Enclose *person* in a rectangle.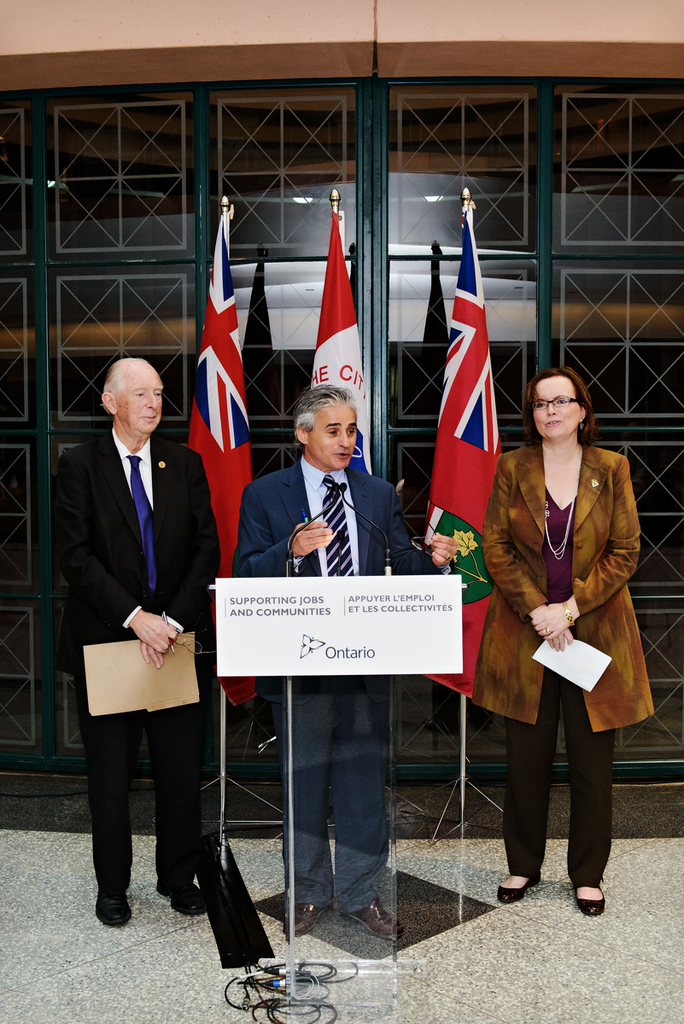
{"x1": 56, "y1": 328, "x2": 221, "y2": 945}.
